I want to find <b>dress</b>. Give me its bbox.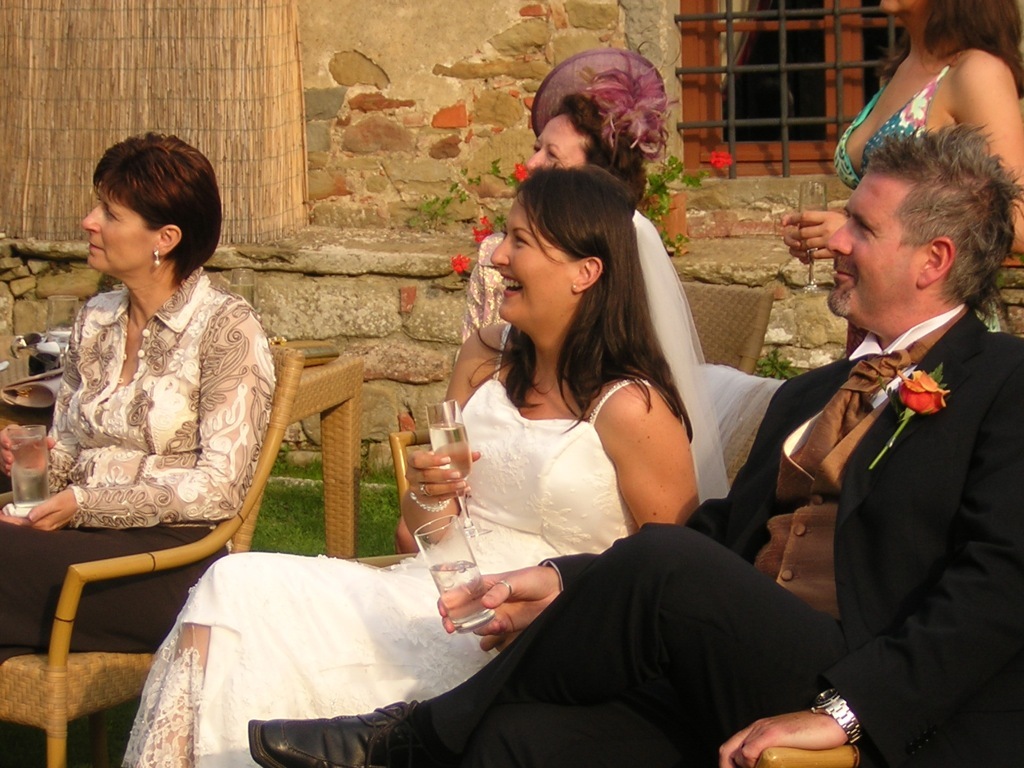
bbox(833, 49, 1014, 358).
